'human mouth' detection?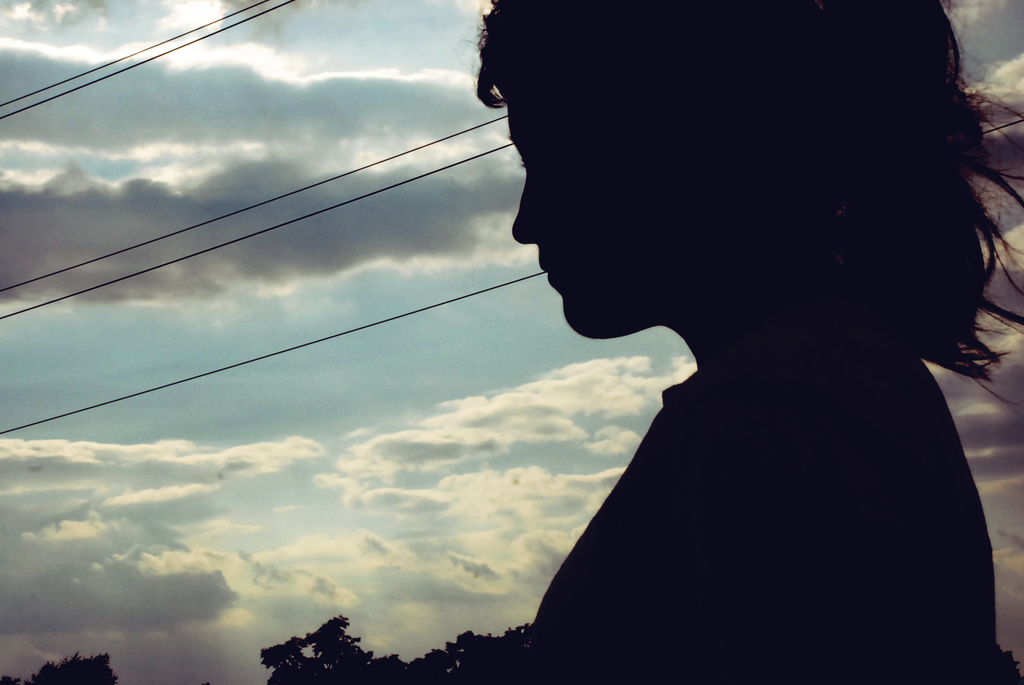
(left=538, top=253, right=567, bottom=292)
